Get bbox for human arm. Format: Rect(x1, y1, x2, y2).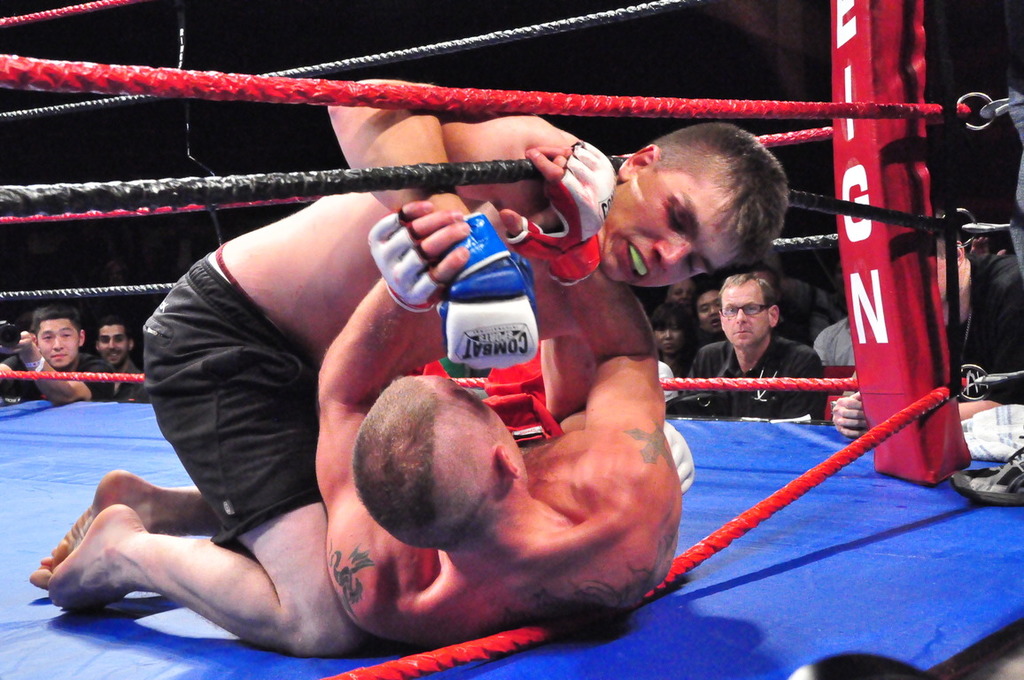
Rect(779, 350, 831, 423).
